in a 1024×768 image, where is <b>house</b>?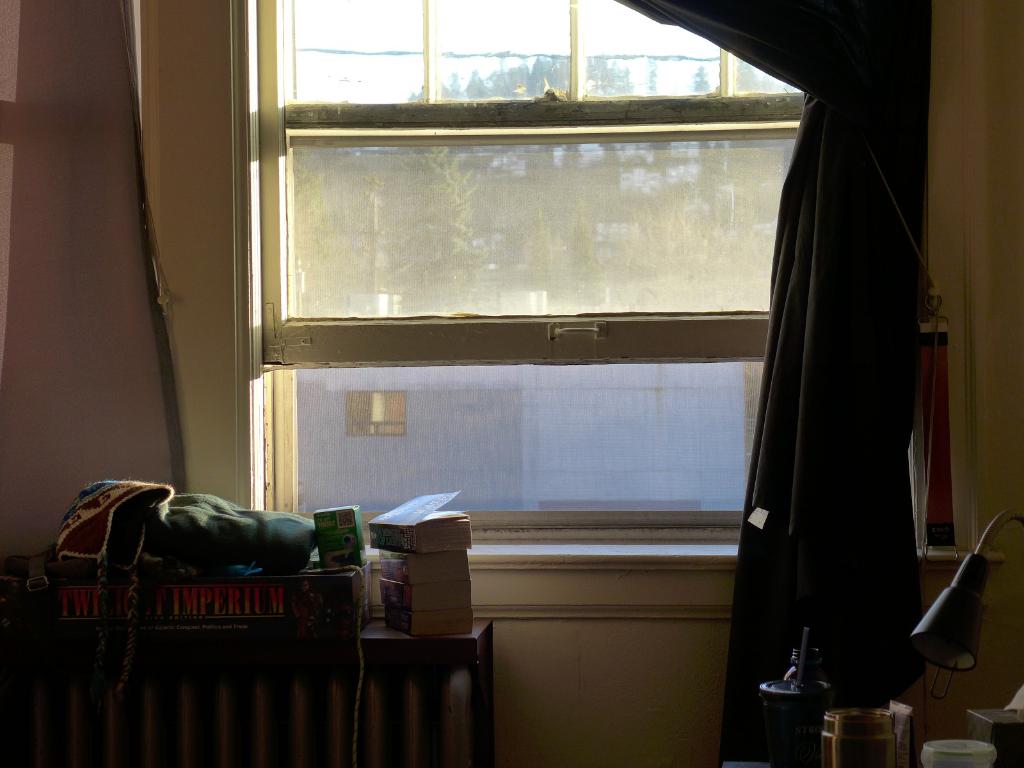
left=0, top=2, right=1023, bottom=765.
